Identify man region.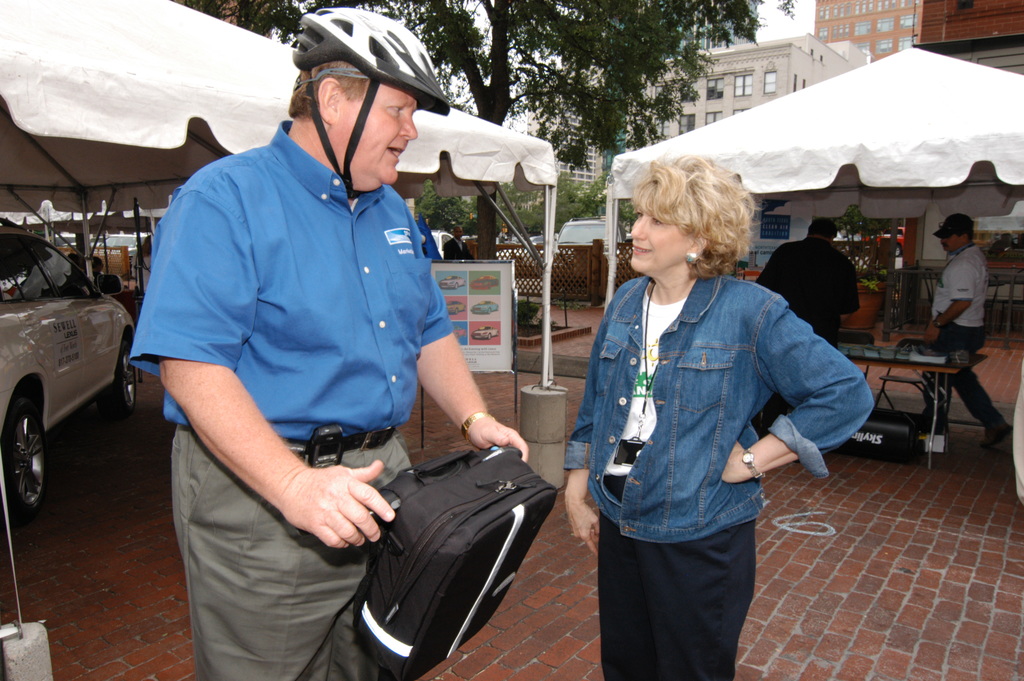
Region: [125, 17, 549, 680].
